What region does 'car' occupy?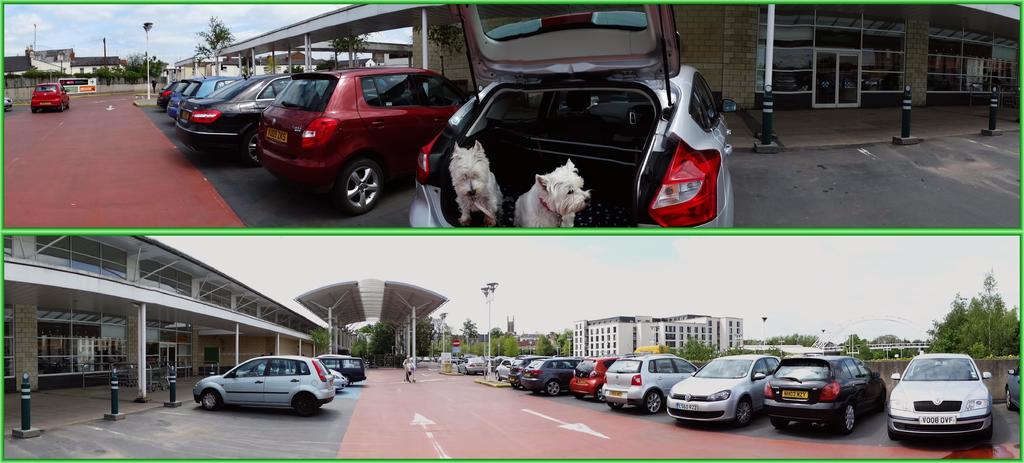
x1=255, y1=67, x2=465, y2=213.
